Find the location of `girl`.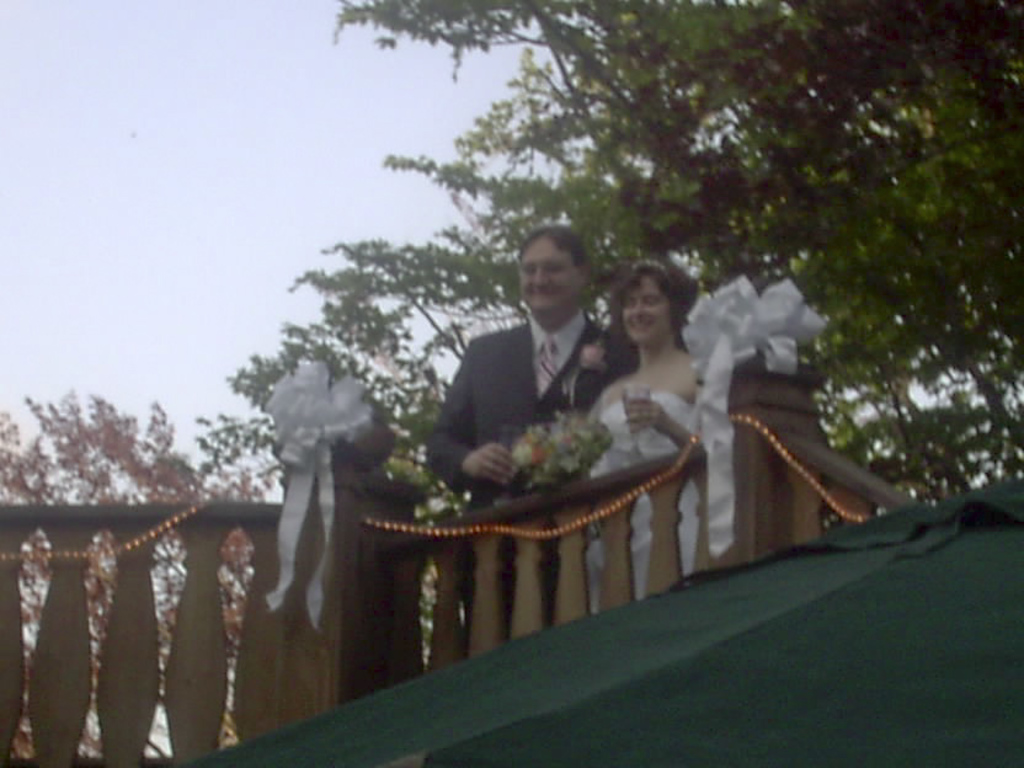
Location: x1=574, y1=254, x2=736, y2=617.
